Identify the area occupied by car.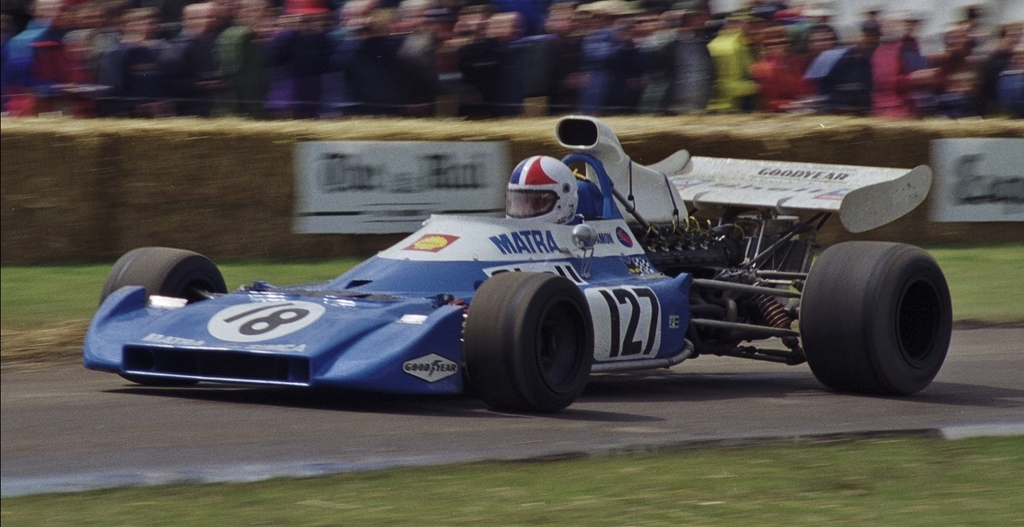
Area: 83/115/954/416.
